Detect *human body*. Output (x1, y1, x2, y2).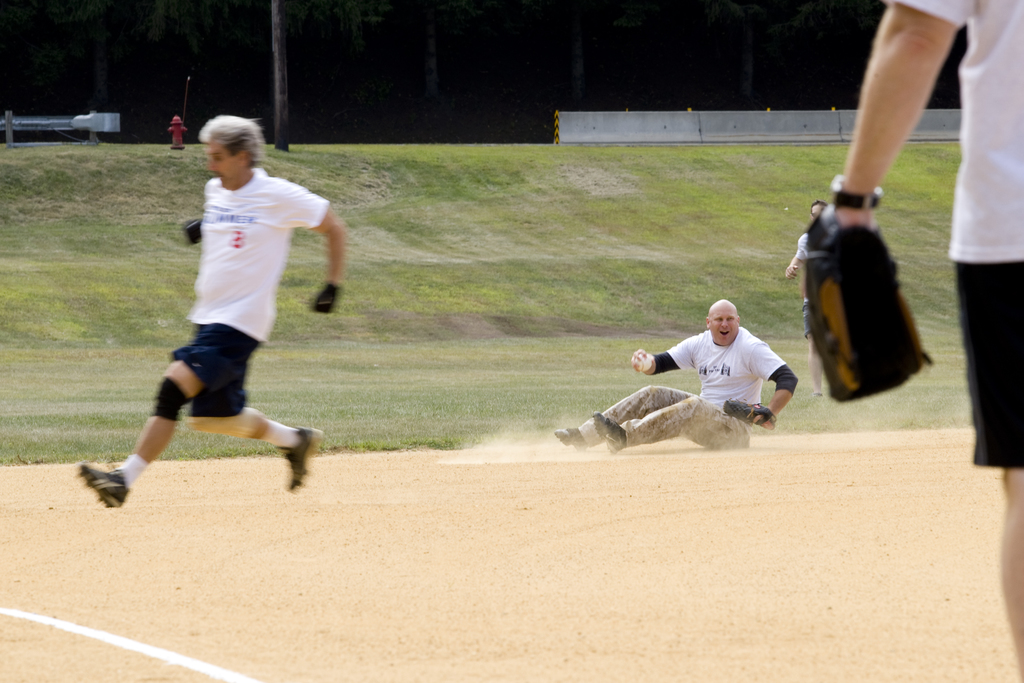
(119, 113, 348, 526).
